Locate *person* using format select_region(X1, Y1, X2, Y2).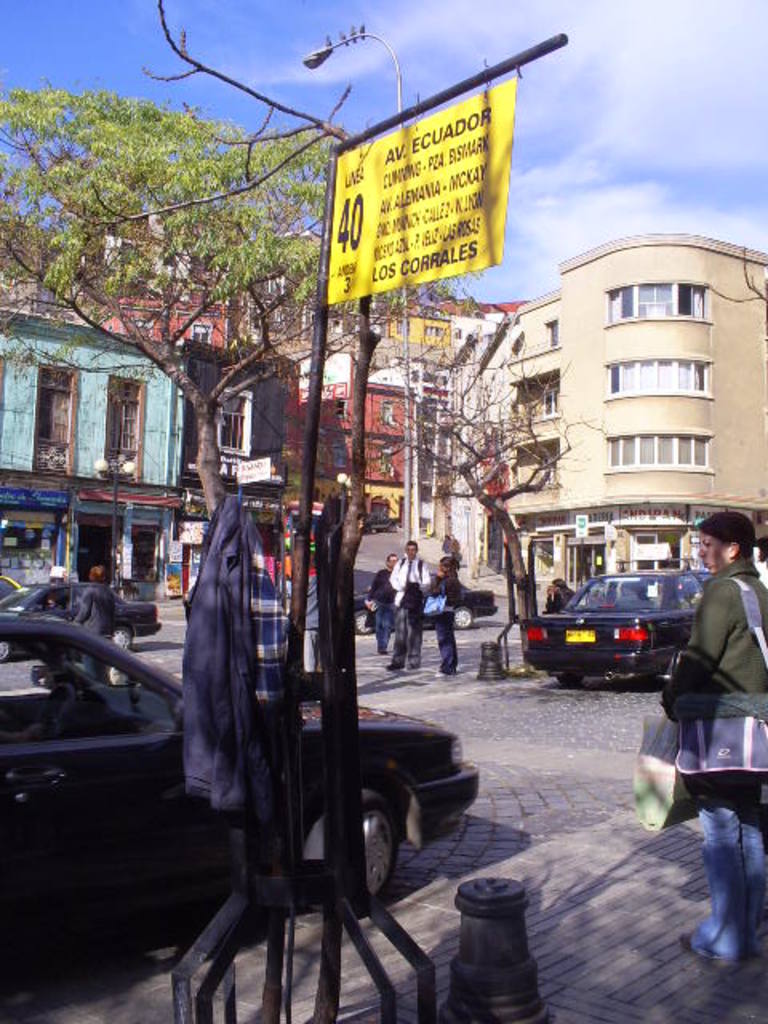
select_region(667, 514, 766, 962).
